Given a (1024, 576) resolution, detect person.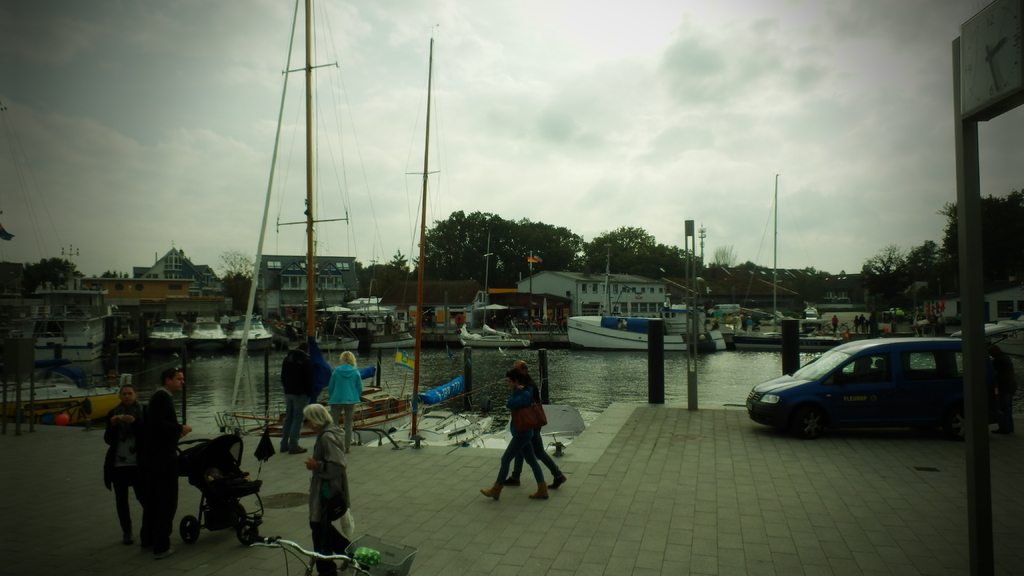
[298, 401, 351, 575].
